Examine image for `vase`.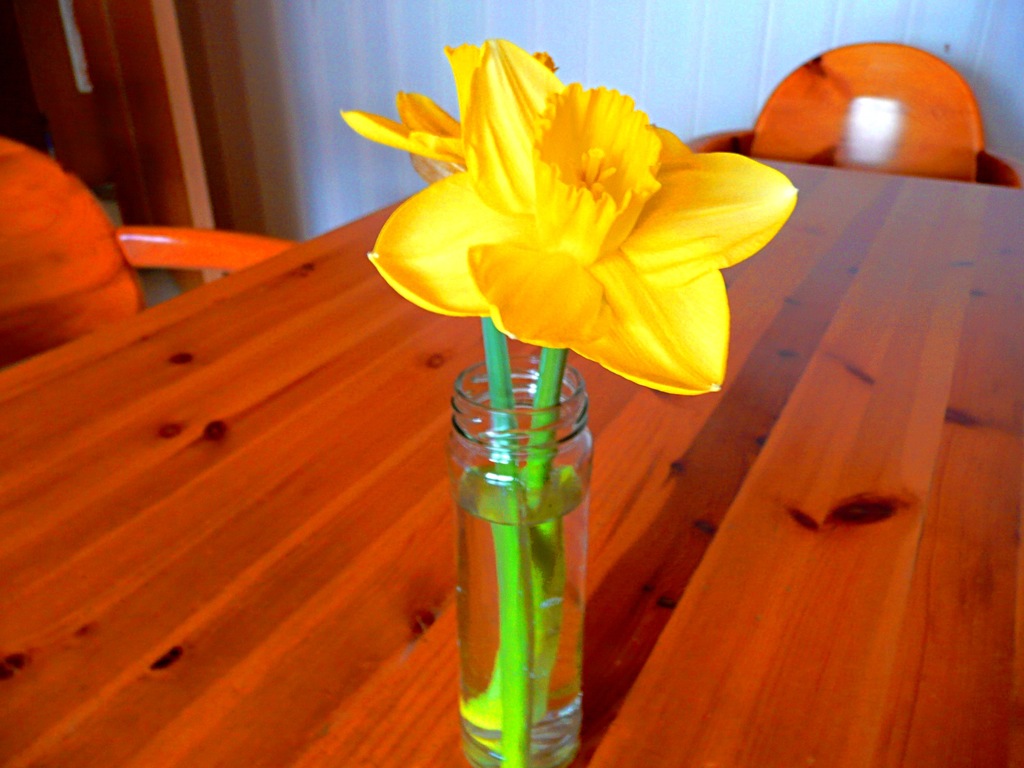
Examination result: x1=445, y1=349, x2=595, y2=766.
